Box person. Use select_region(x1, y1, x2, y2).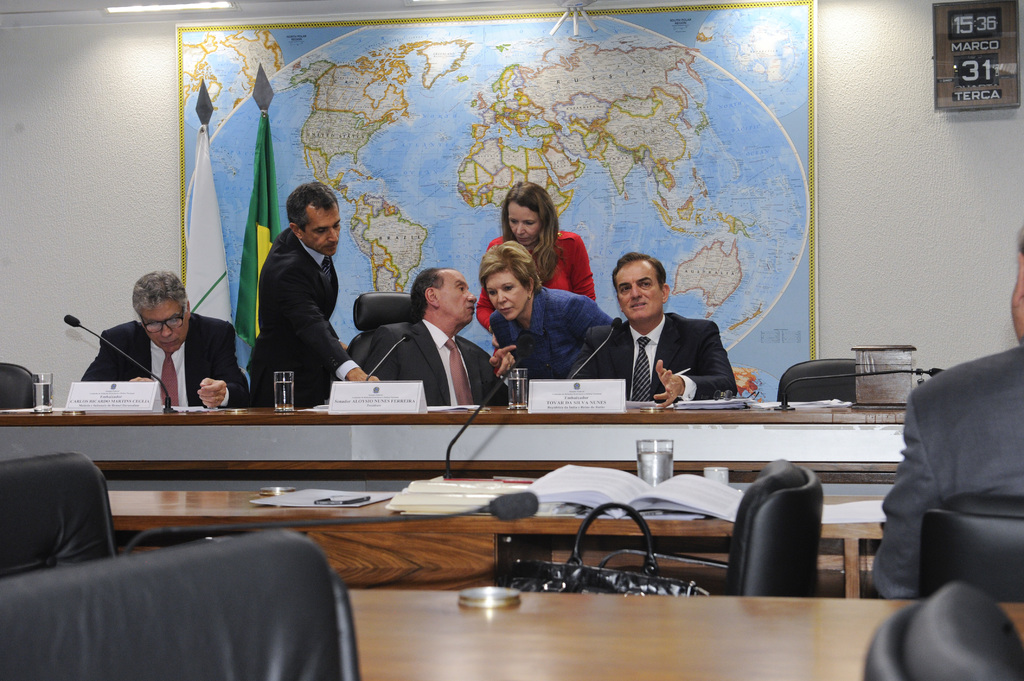
select_region(858, 227, 1023, 602).
